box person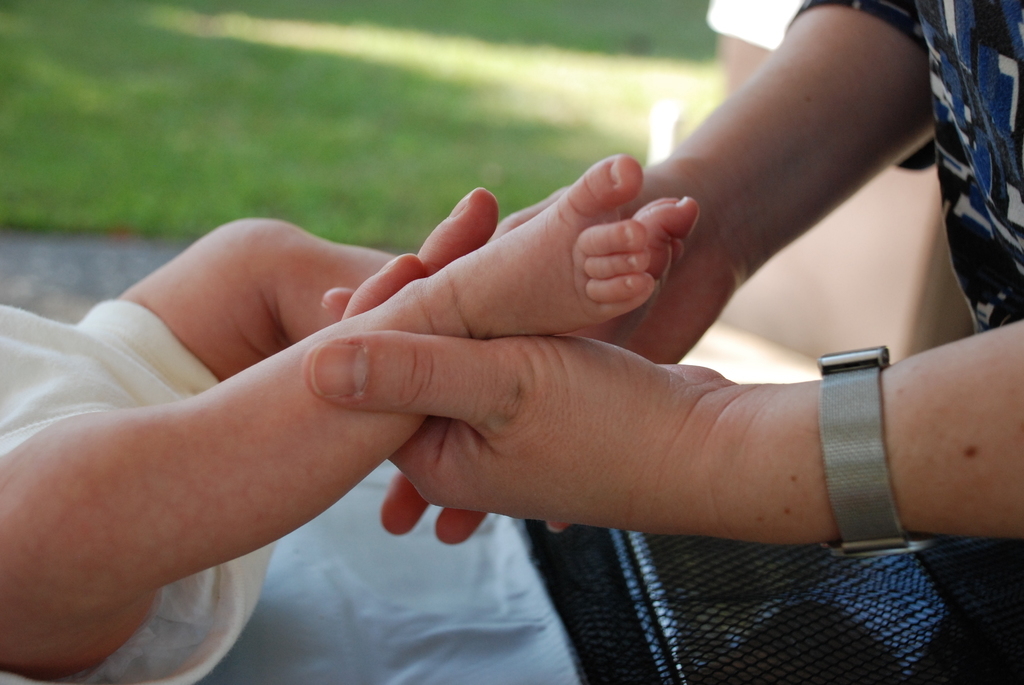
[left=0, top=143, right=707, bottom=684]
